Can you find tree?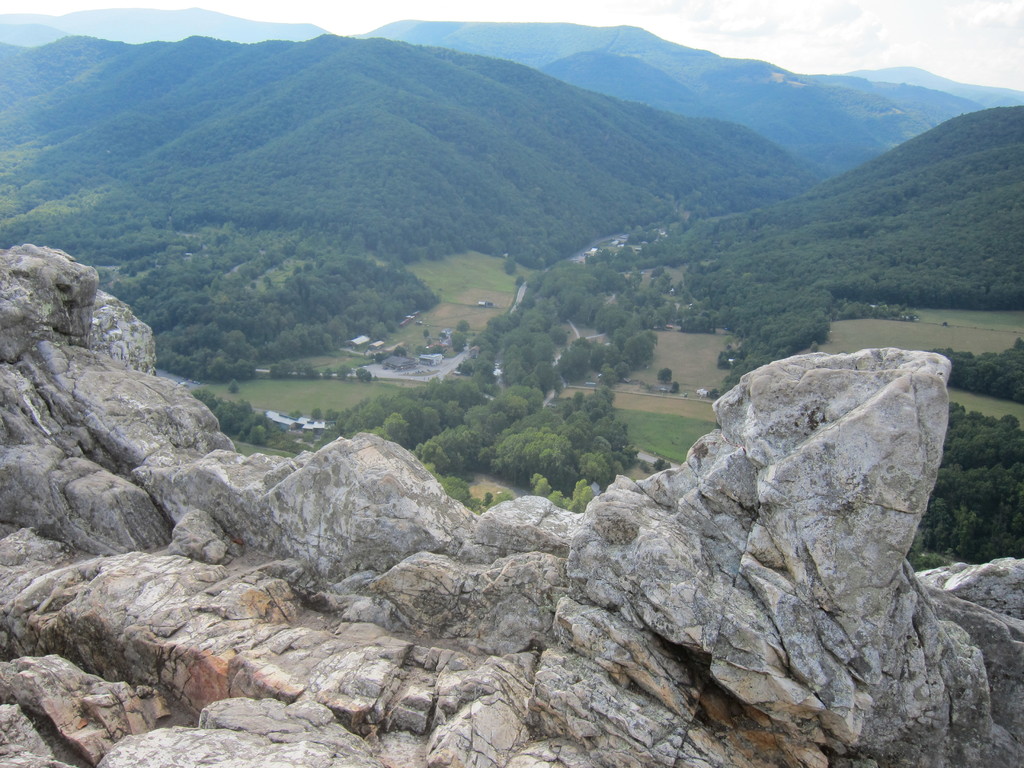
Yes, bounding box: bbox=(615, 364, 631, 378).
